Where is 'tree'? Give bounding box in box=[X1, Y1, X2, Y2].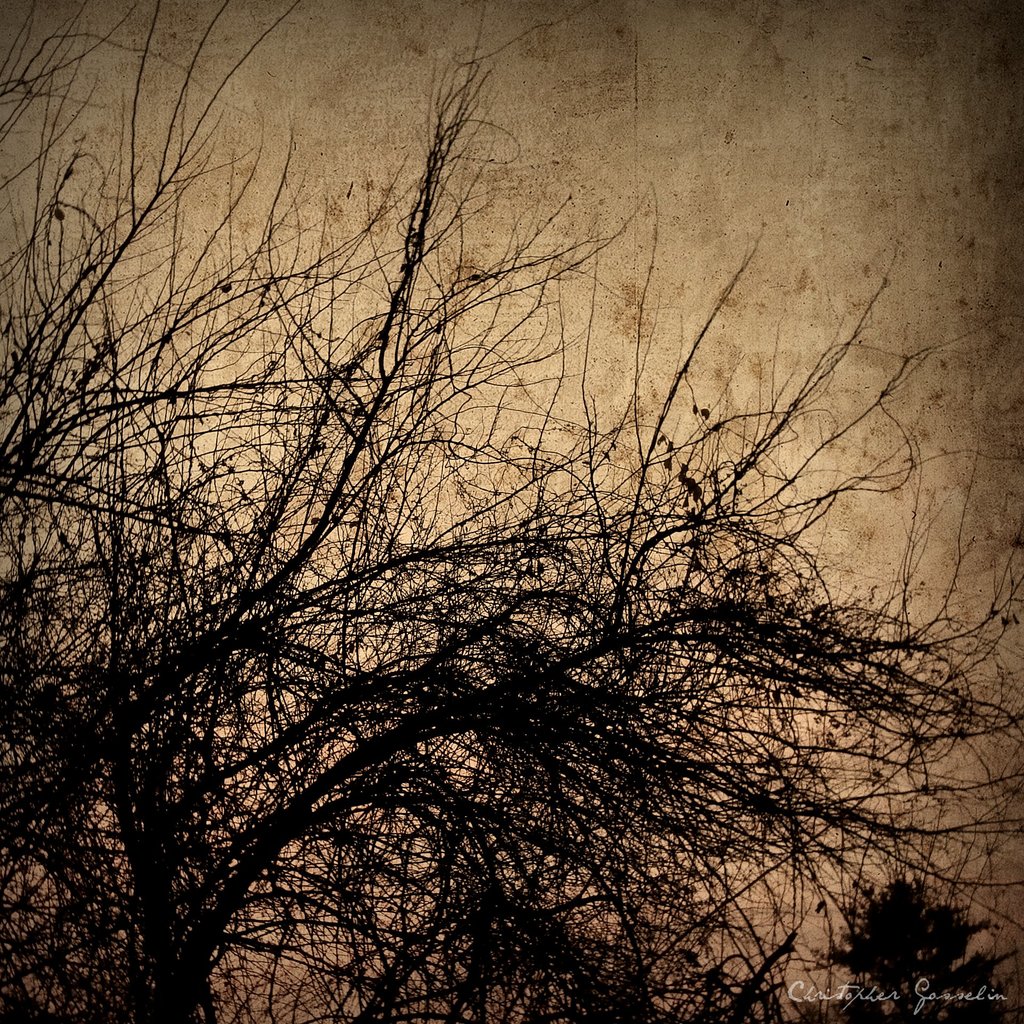
box=[808, 869, 1021, 1021].
